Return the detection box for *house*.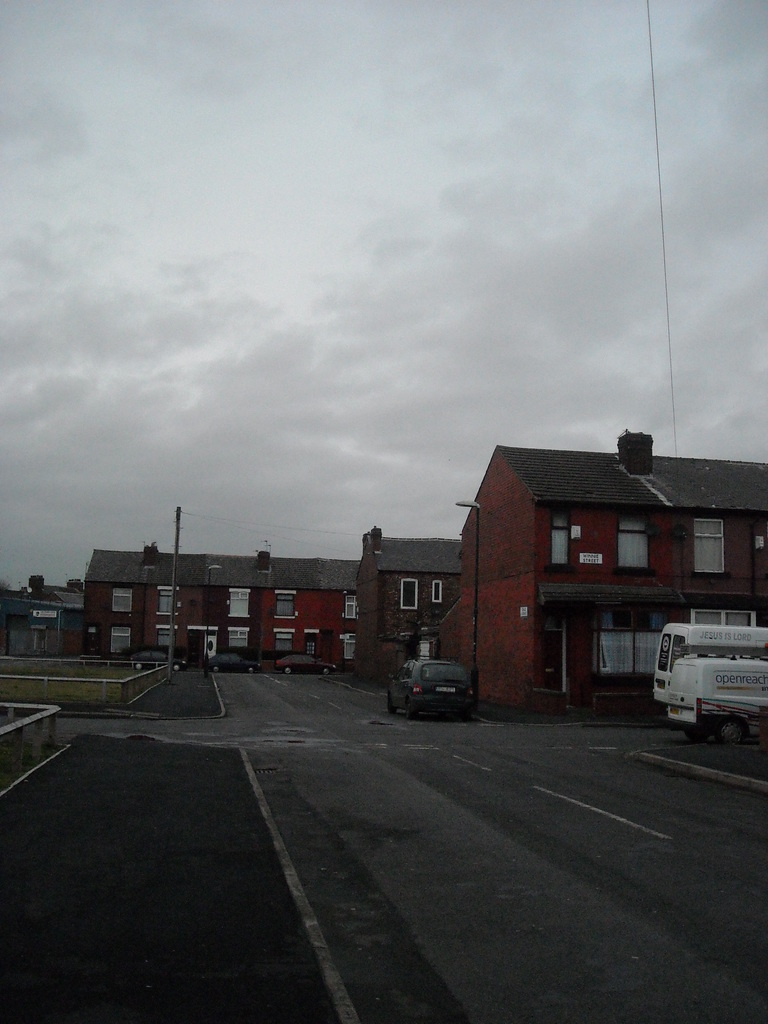
354/518/472/679.
